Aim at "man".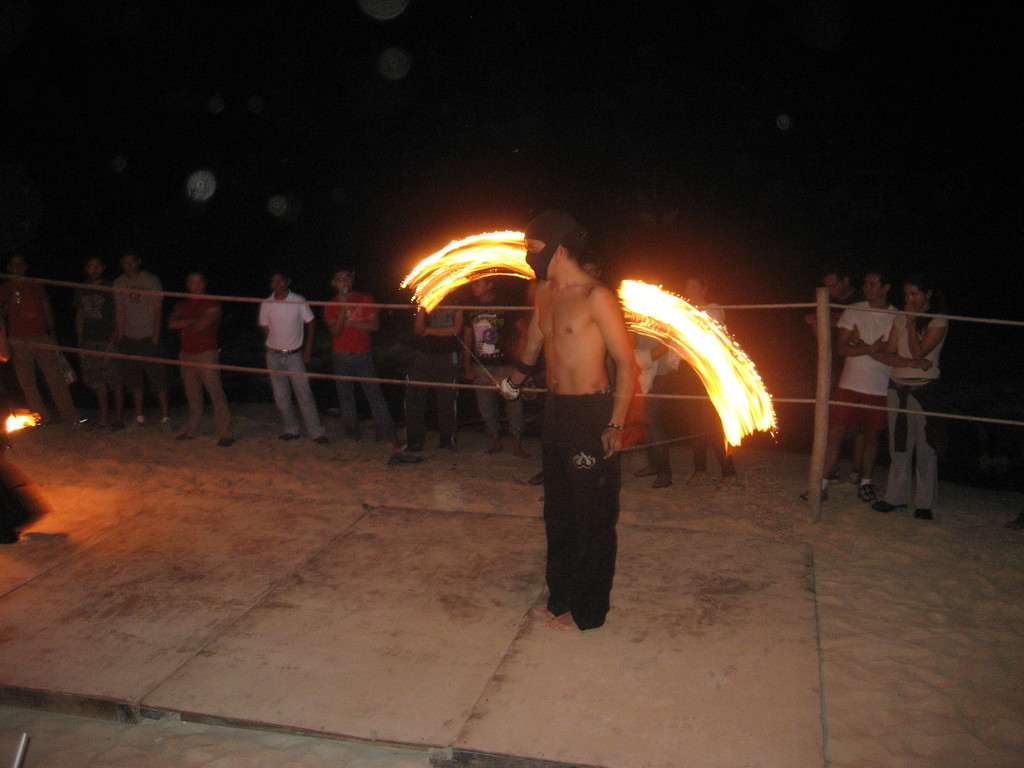
Aimed at l=804, t=267, r=898, b=501.
